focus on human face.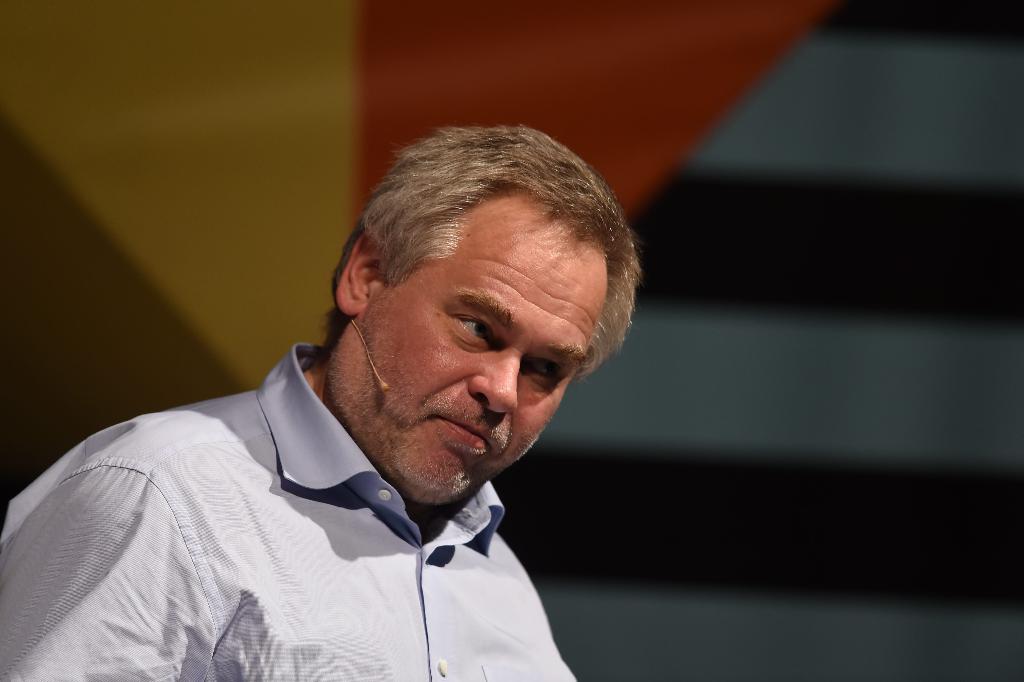
Focused at 360:202:596:496.
